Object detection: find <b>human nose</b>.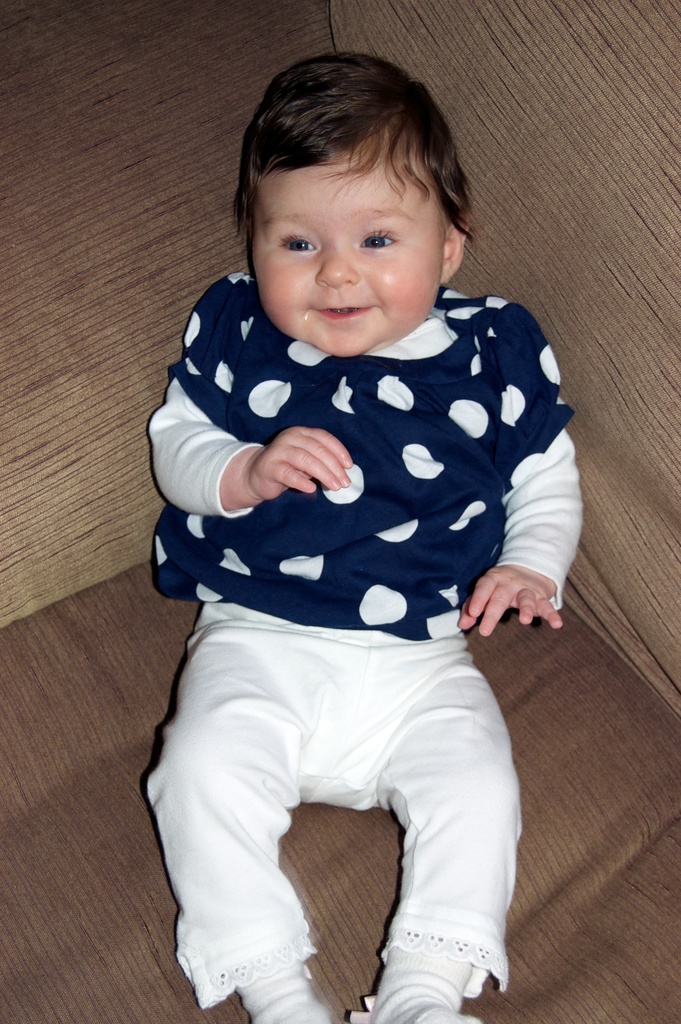
bbox=[316, 228, 359, 286].
